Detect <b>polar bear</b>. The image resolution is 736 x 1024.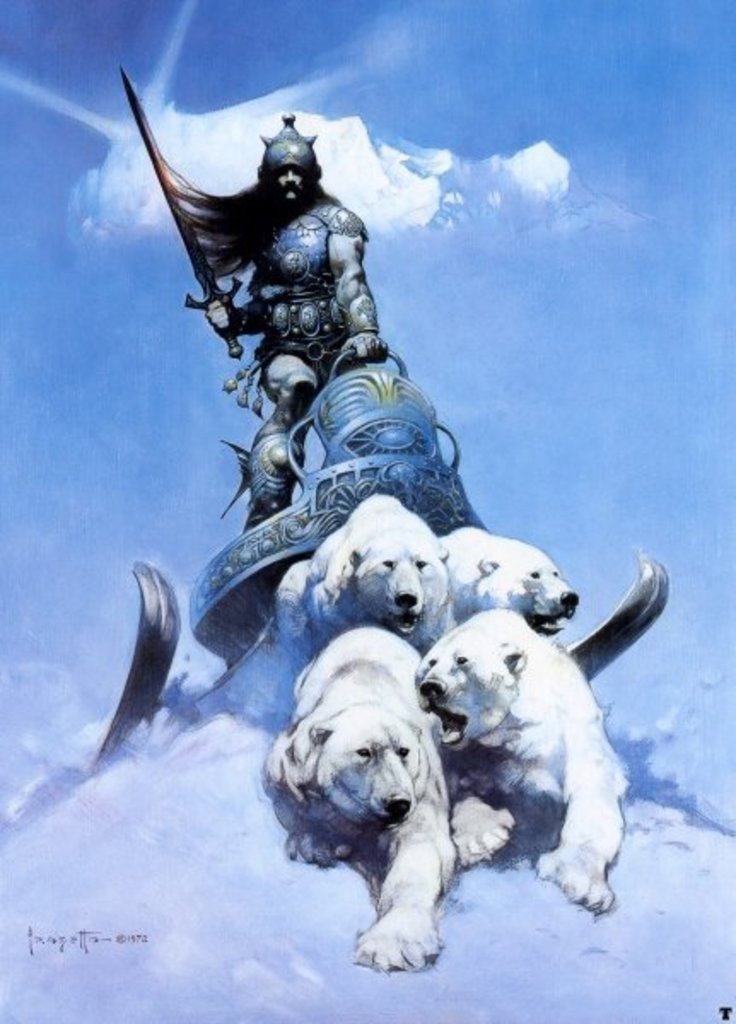
412, 524, 575, 645.
